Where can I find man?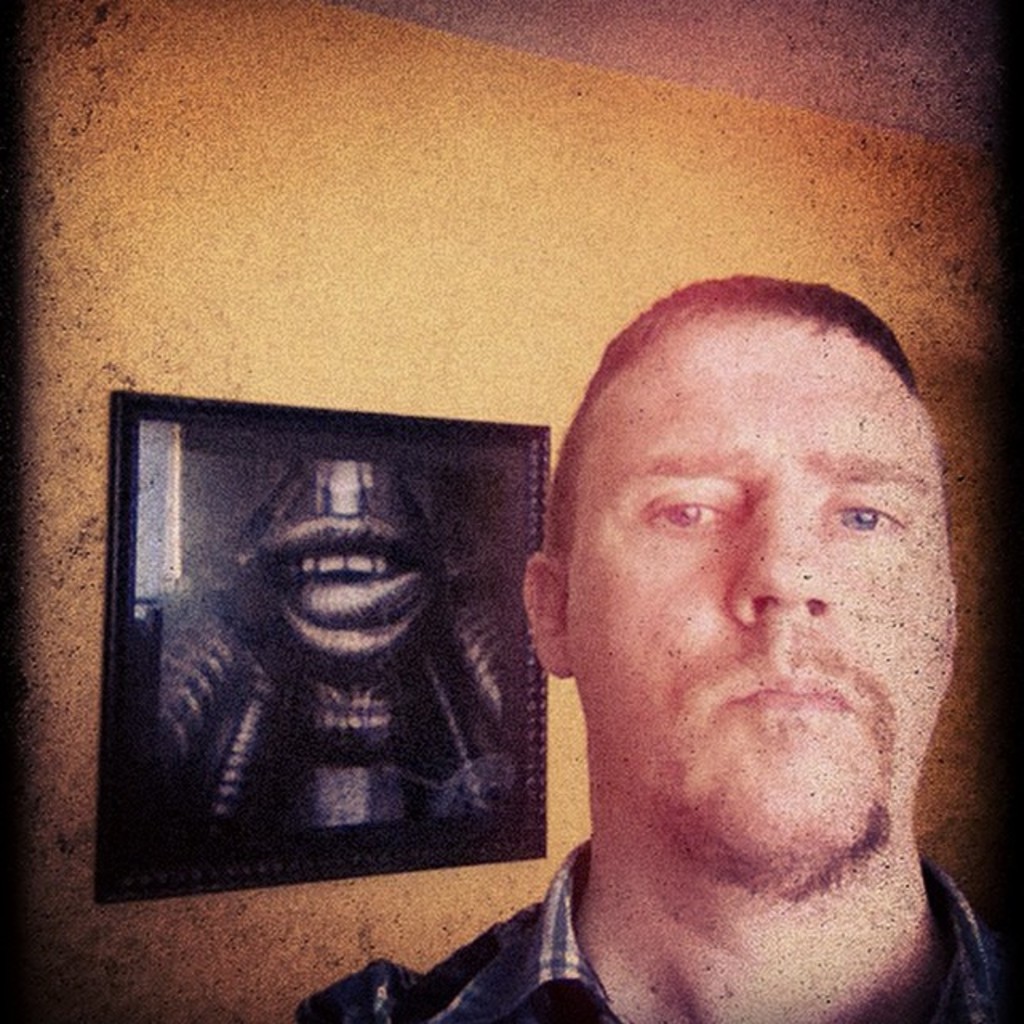
You can find it at locate(395, 234, 1023, 1023).
